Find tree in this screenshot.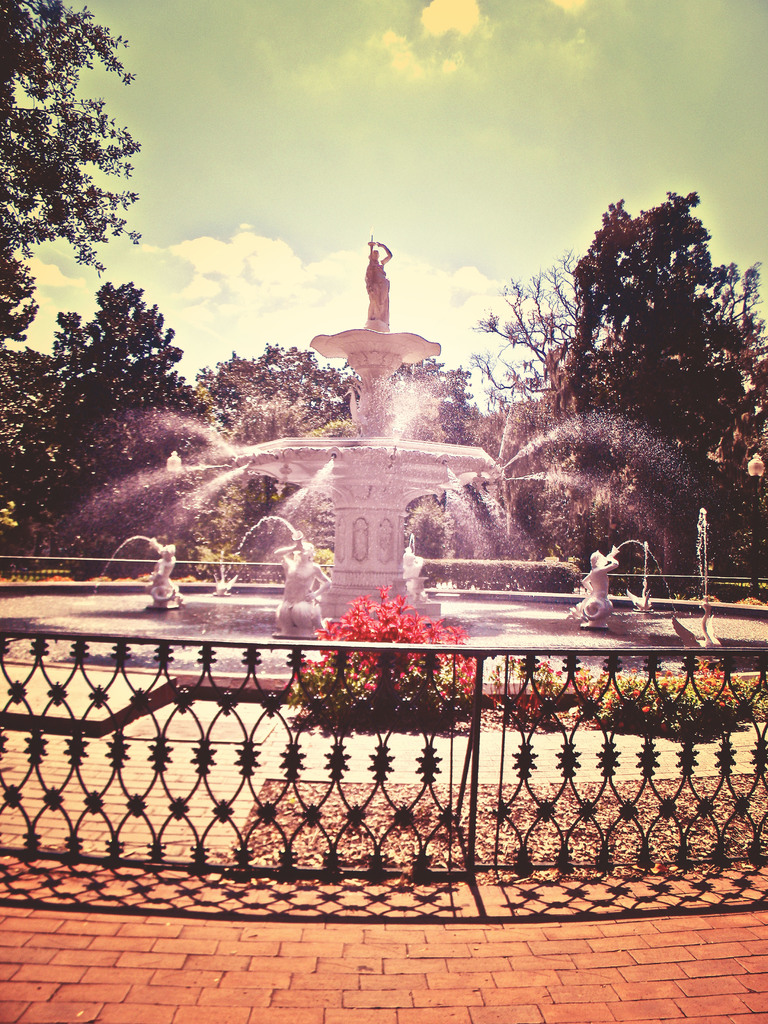
The bounding box for tree is bbox(0, 278, 201, 547).
